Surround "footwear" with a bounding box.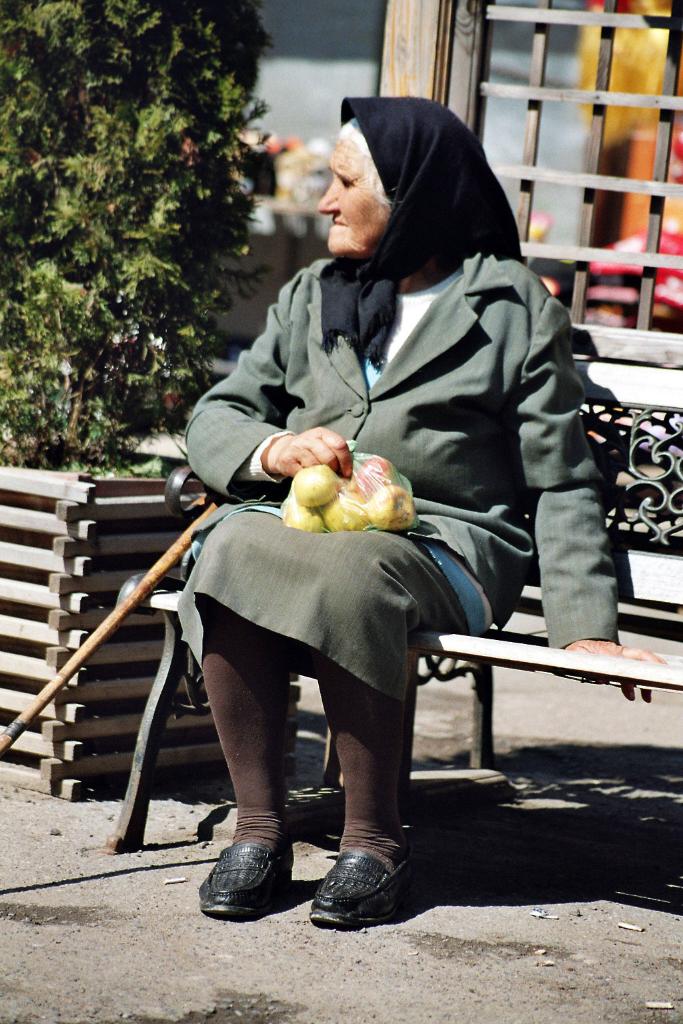
detection(303, 850, 428, 932).
